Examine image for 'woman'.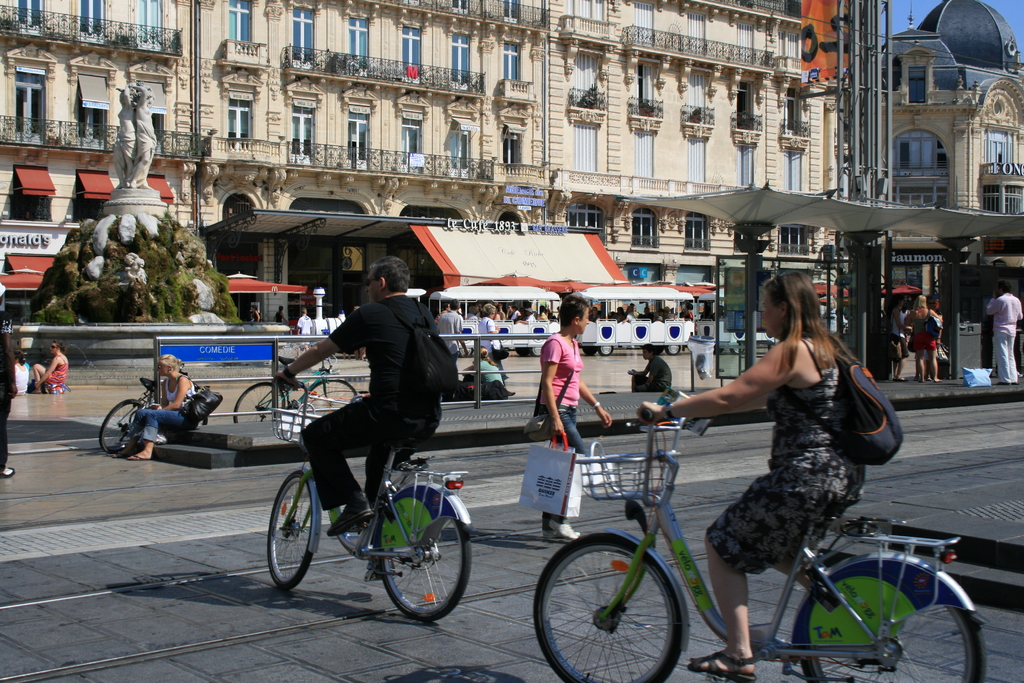
Examination result: Rect(906, 293, 941, 383).
